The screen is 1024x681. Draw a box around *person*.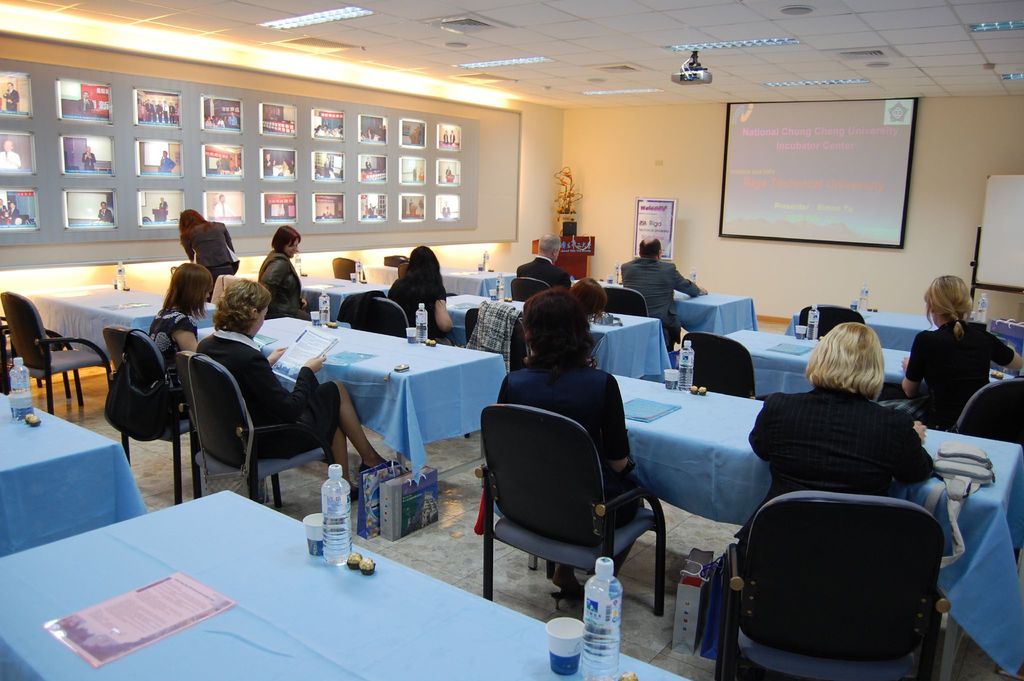
x1=616 y1=238 x2=709 y2=355.
